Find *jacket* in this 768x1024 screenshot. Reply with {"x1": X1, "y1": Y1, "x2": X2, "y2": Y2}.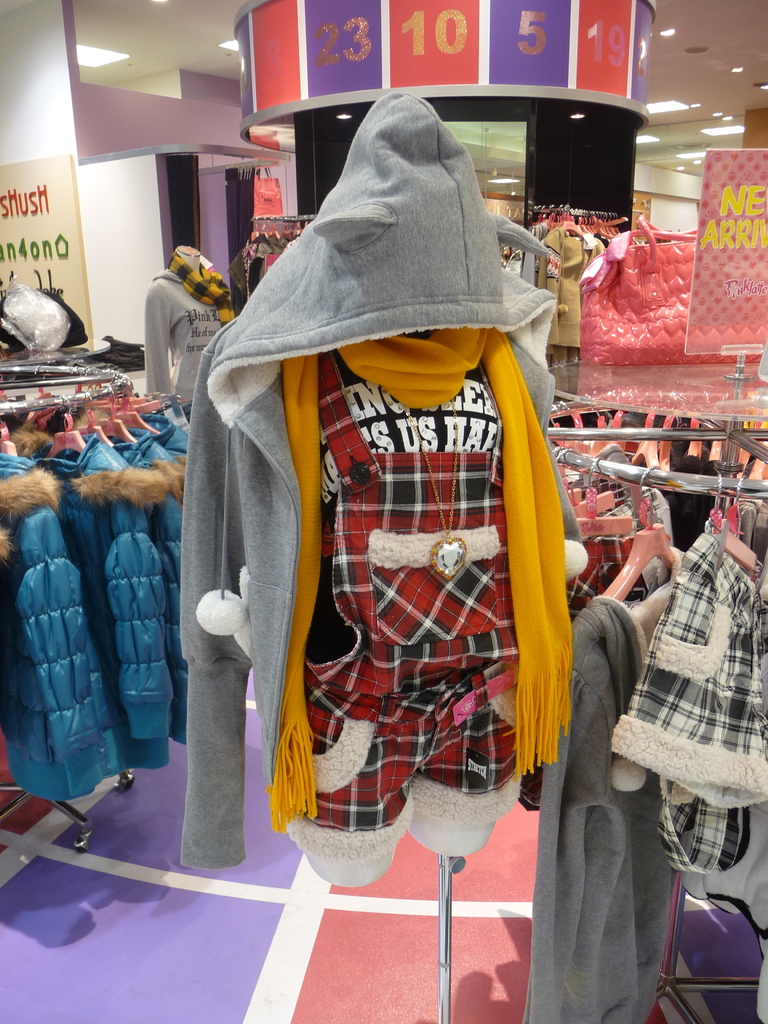
{"x1": 179, "y1": 88, "x2": 580, "y2": 868}.
